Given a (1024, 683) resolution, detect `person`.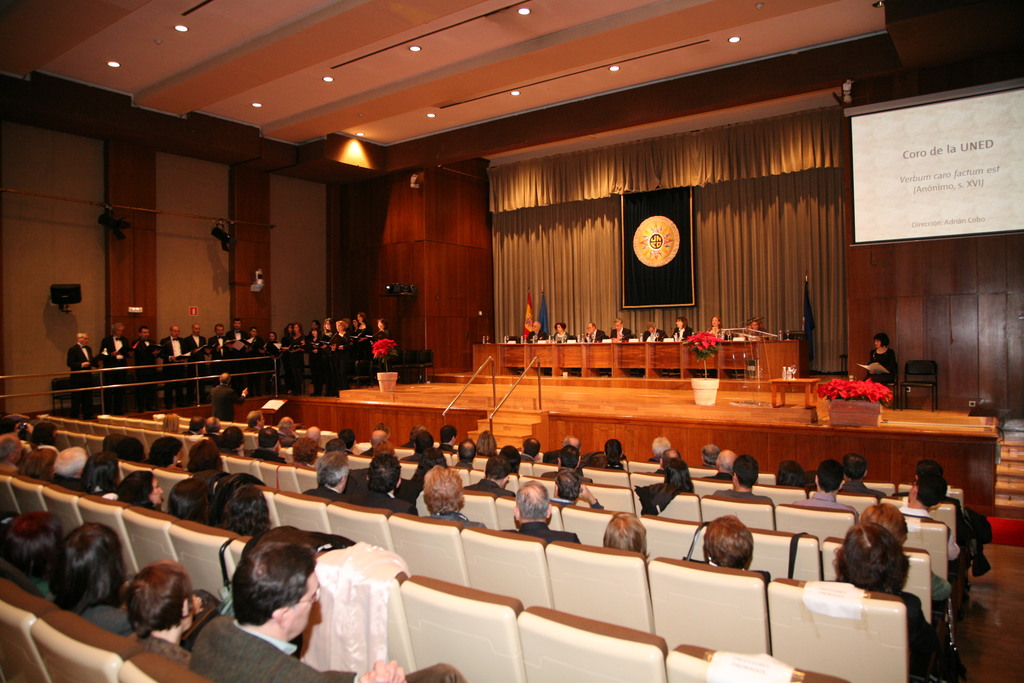
[647,318,666,342].
